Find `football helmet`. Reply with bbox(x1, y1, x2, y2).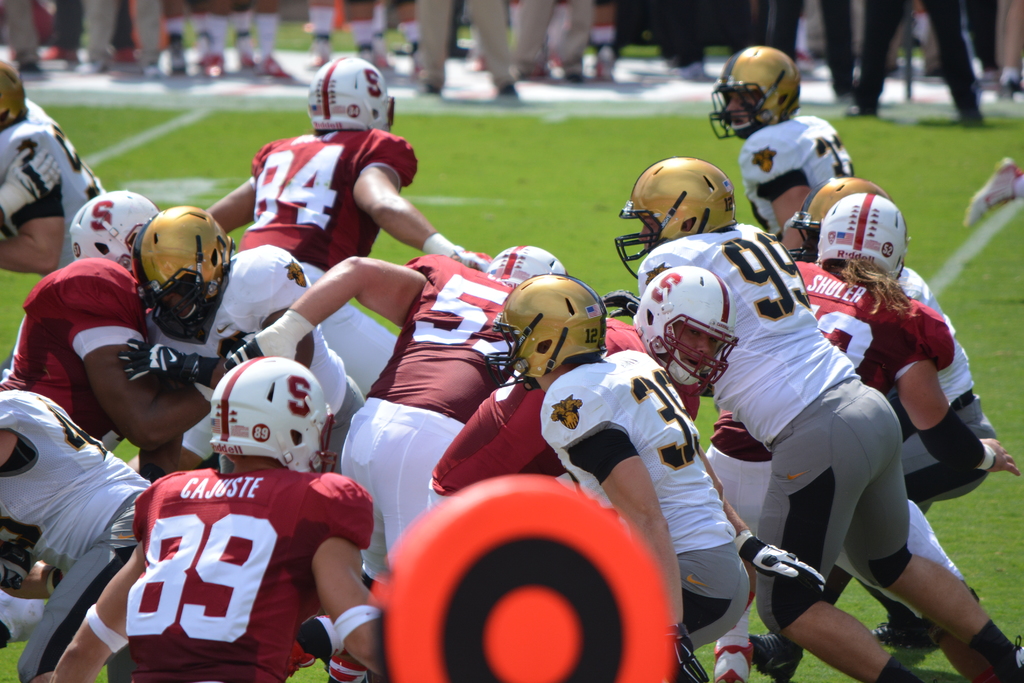
bbox(300, 60, 394, 139).
